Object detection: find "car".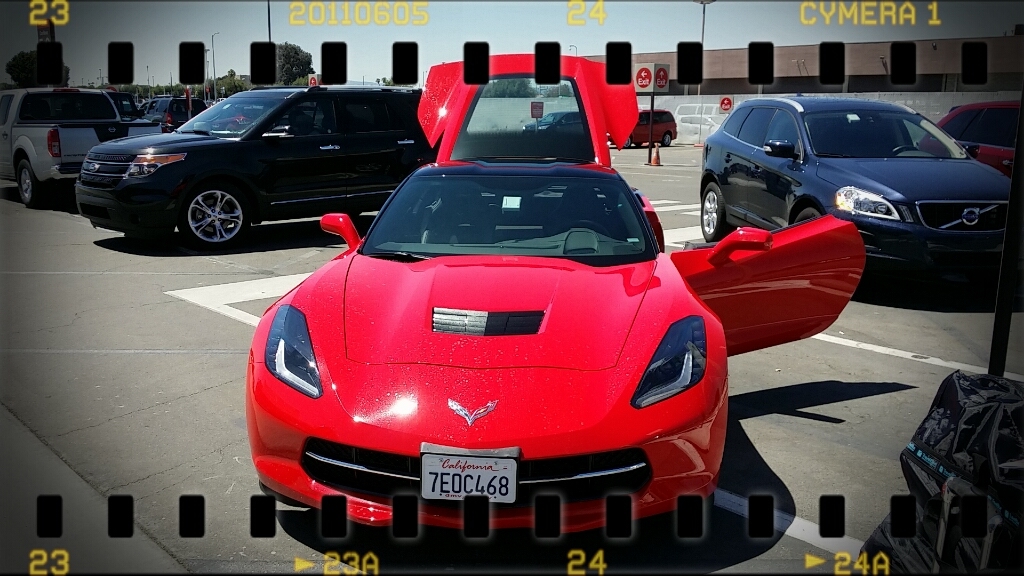
x1=914, y1=87, x2=1023, y2=183.
